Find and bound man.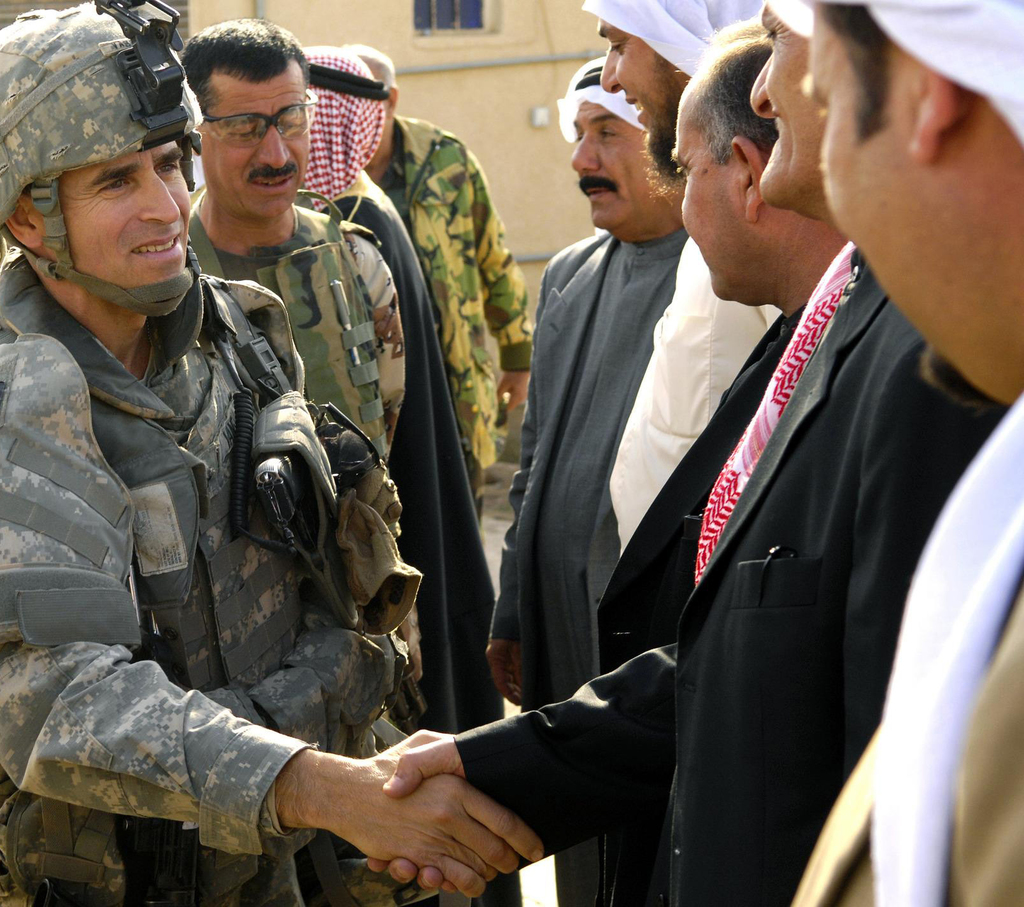
Bound: l=172, t=10, r=428, b=902.
